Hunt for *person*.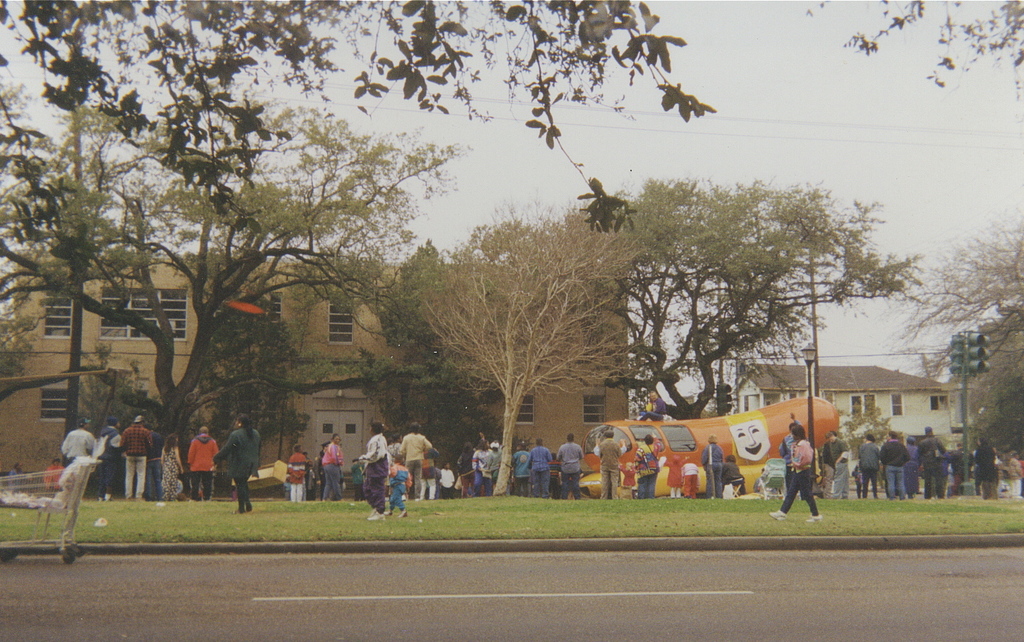
Hunted down at <bbox>391, 450, 412, 516</bbox>.
